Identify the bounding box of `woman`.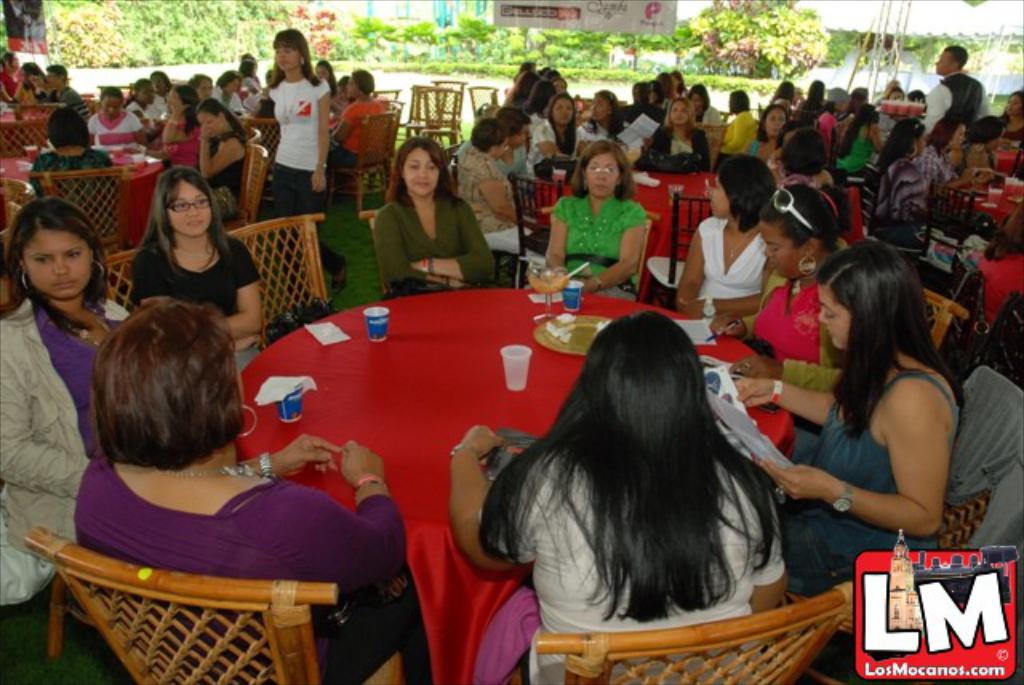
(x1=459, y1=112, x2=538, y2=261).
